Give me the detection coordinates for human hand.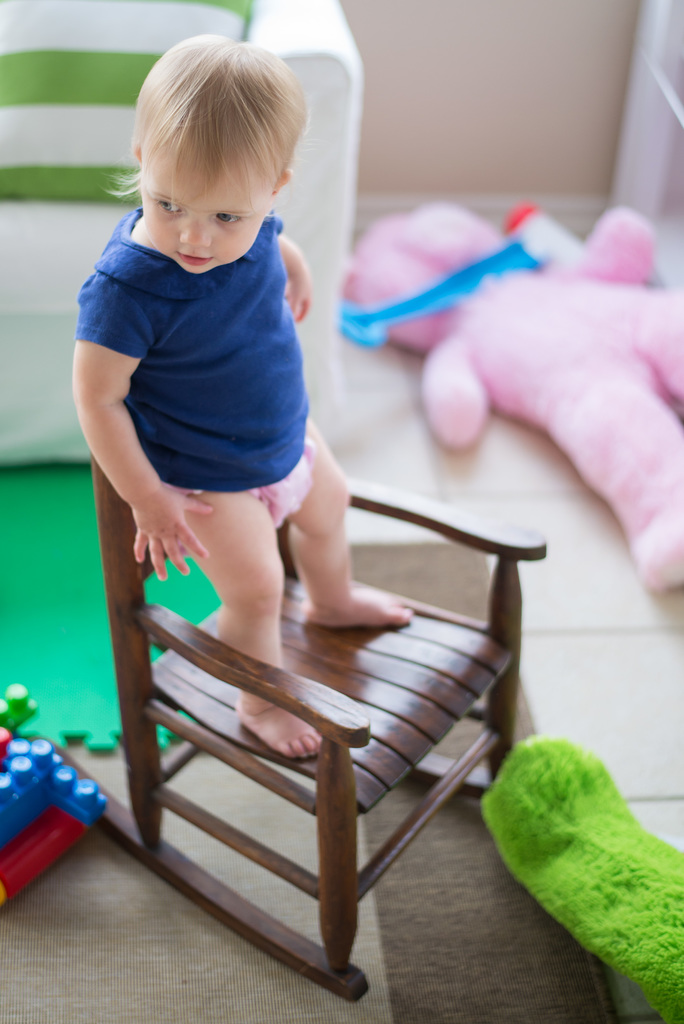
BBox(133, 485, 213, 580).
